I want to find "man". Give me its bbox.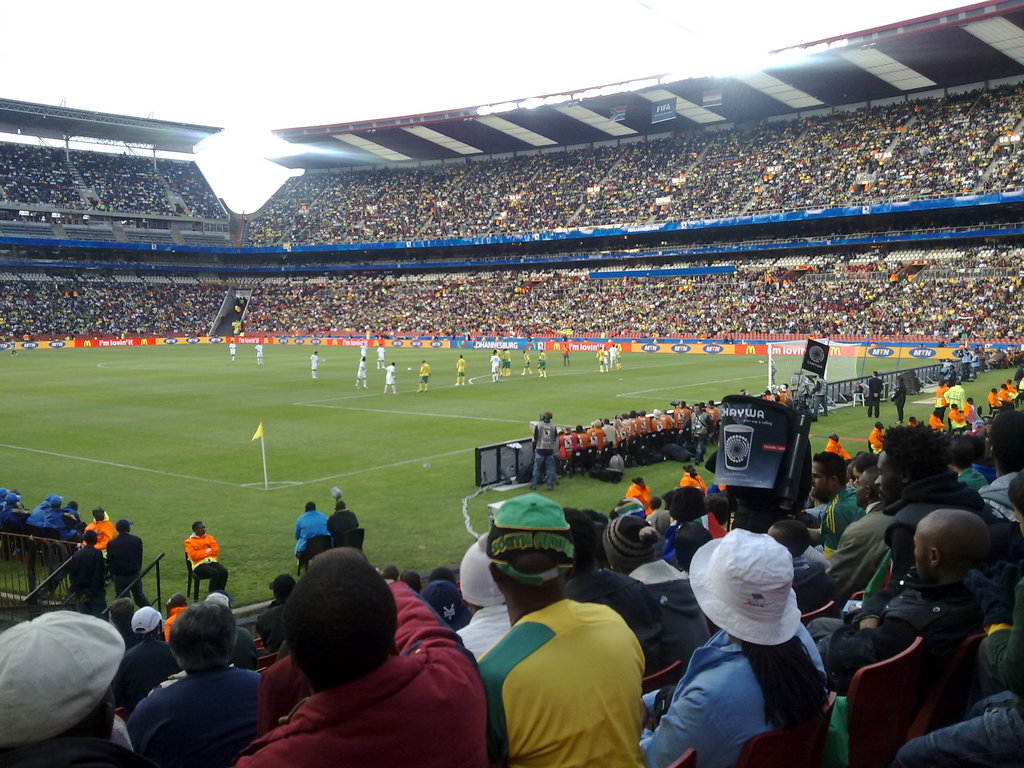
rect(417, 362, 431, 392).
